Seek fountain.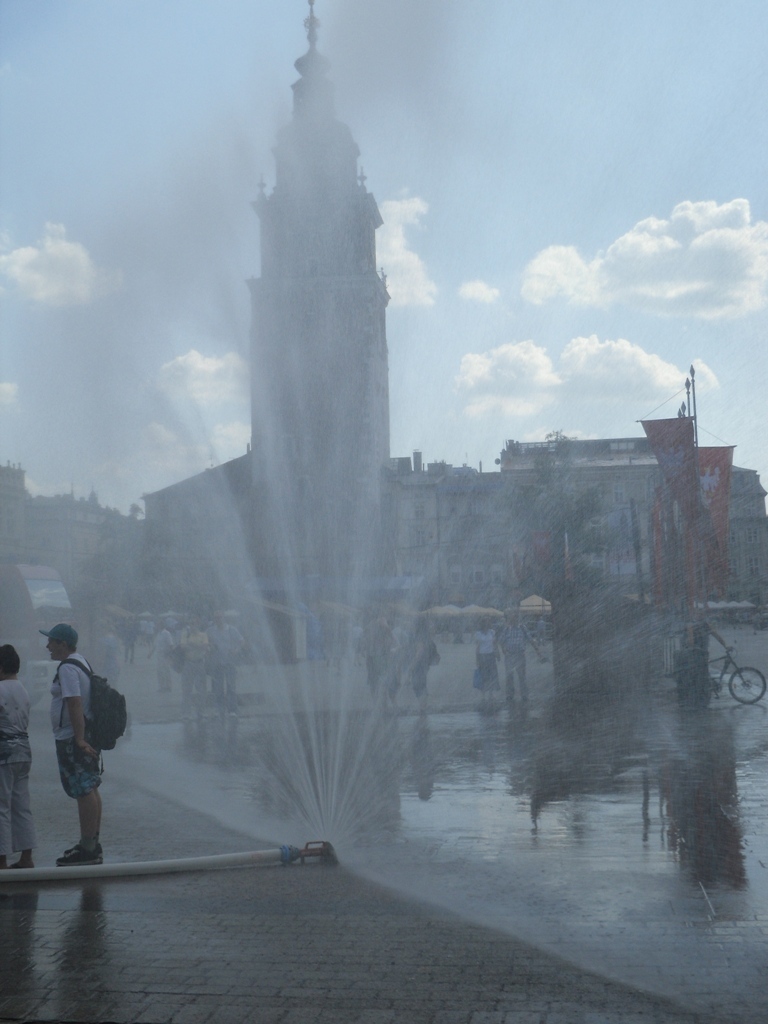
bbox(0, 0, 765, 1023).
